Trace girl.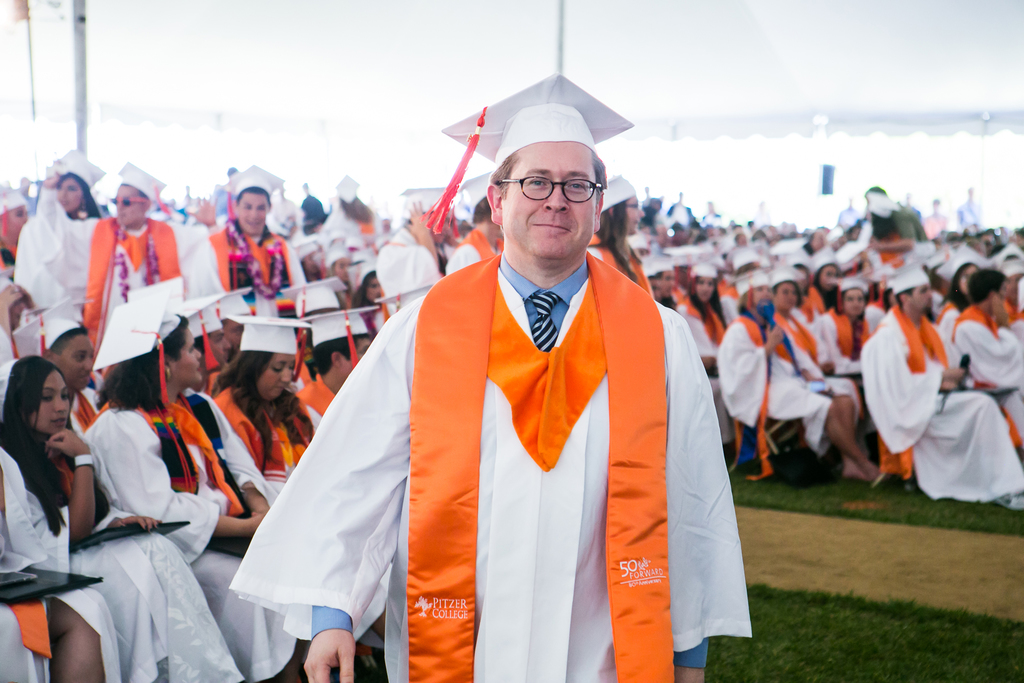
Traced to 681, 258, 737, 352.
